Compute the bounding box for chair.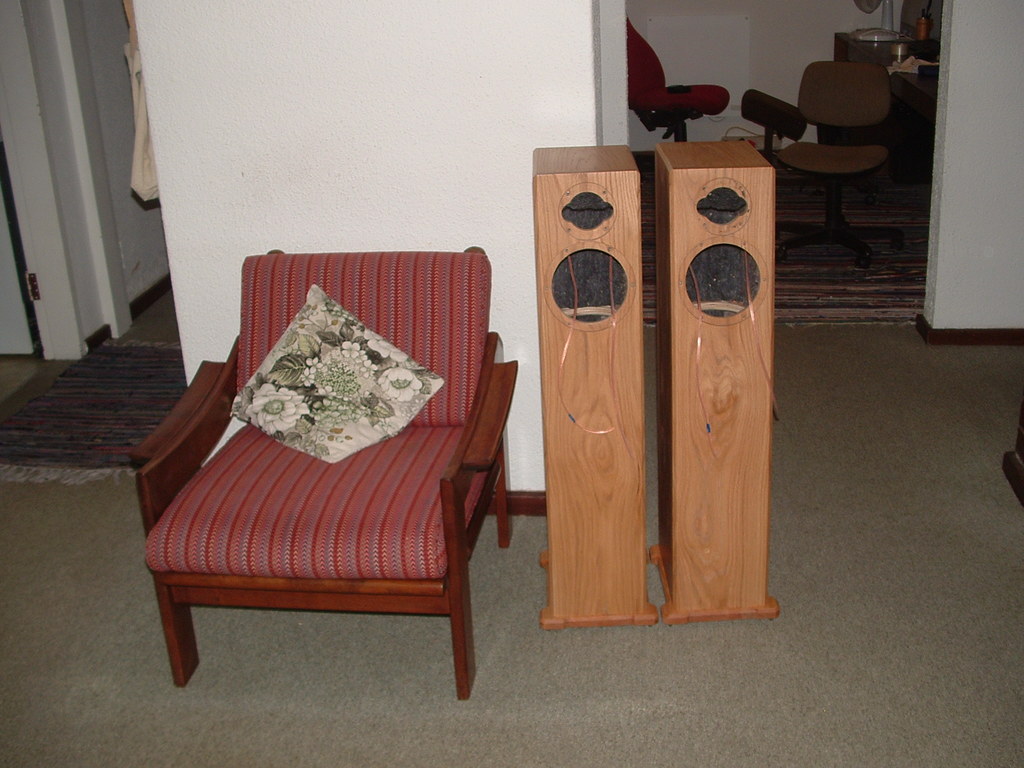
780:63:907:268.
